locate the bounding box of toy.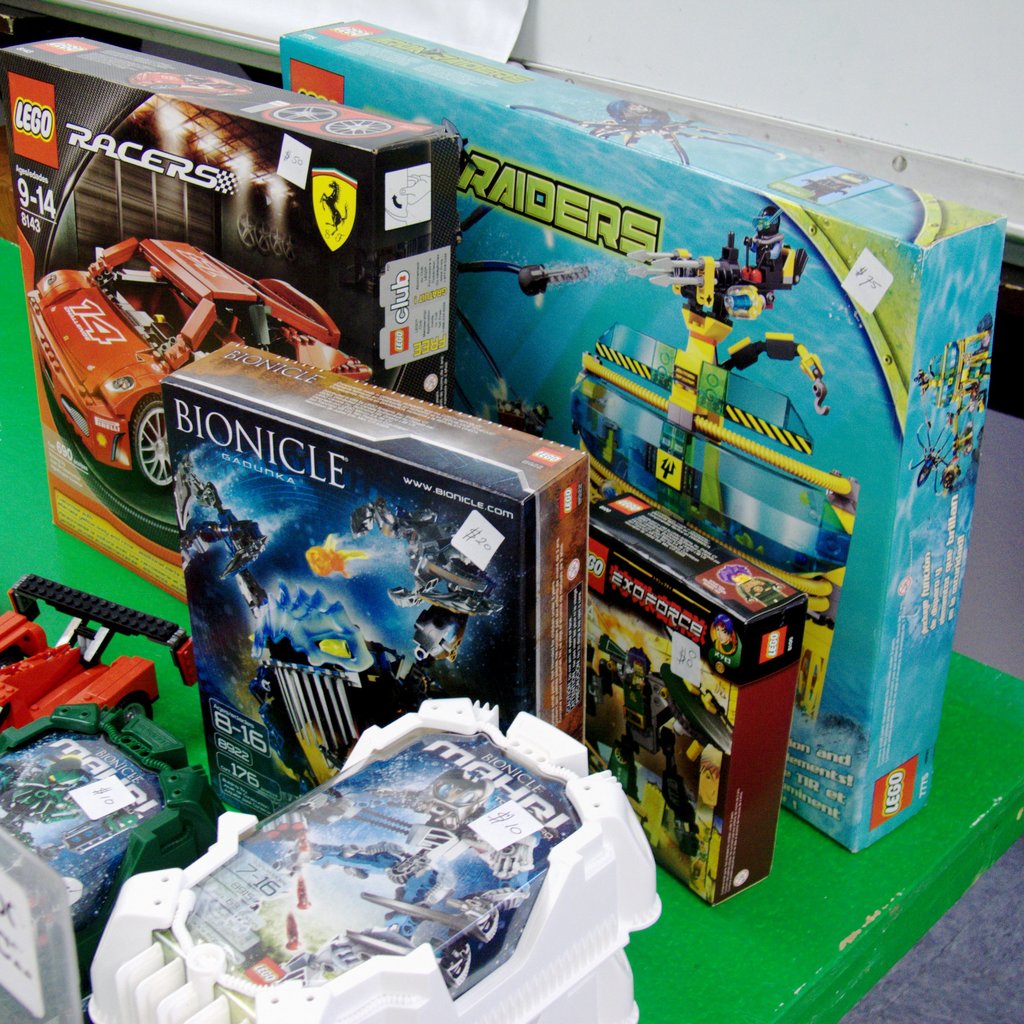
Bounding box: {"left": 249, "top": 587, "right": 401, "bottom": 791}.
